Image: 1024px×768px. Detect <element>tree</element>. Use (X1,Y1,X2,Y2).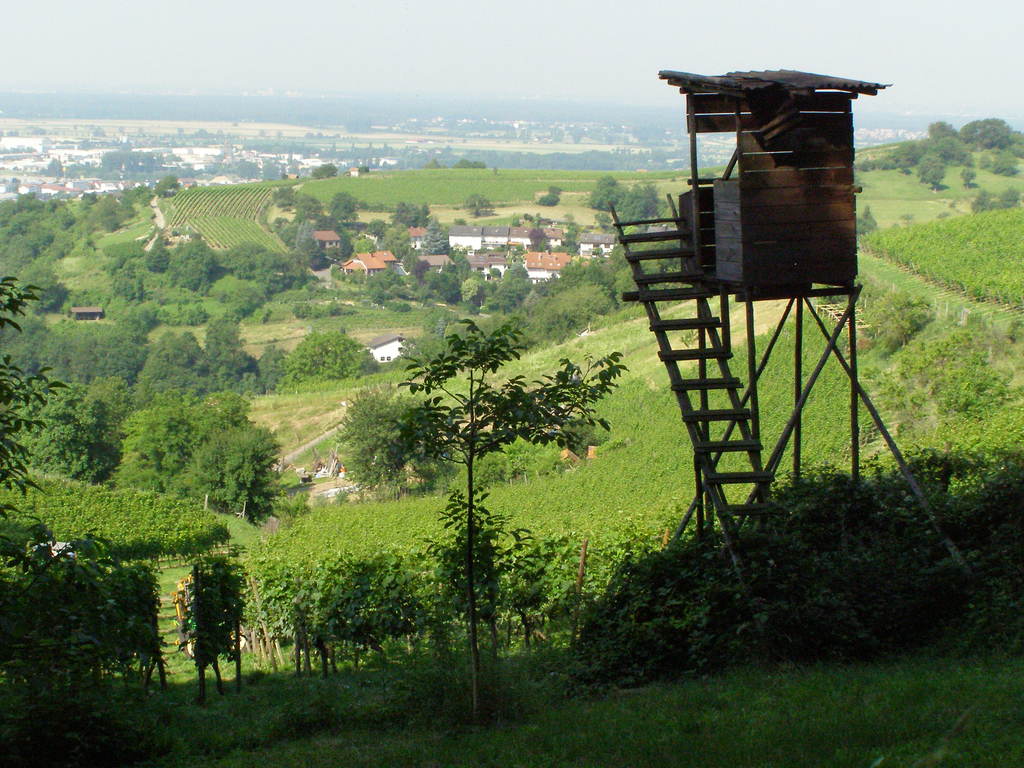
(312,159,341,182).
